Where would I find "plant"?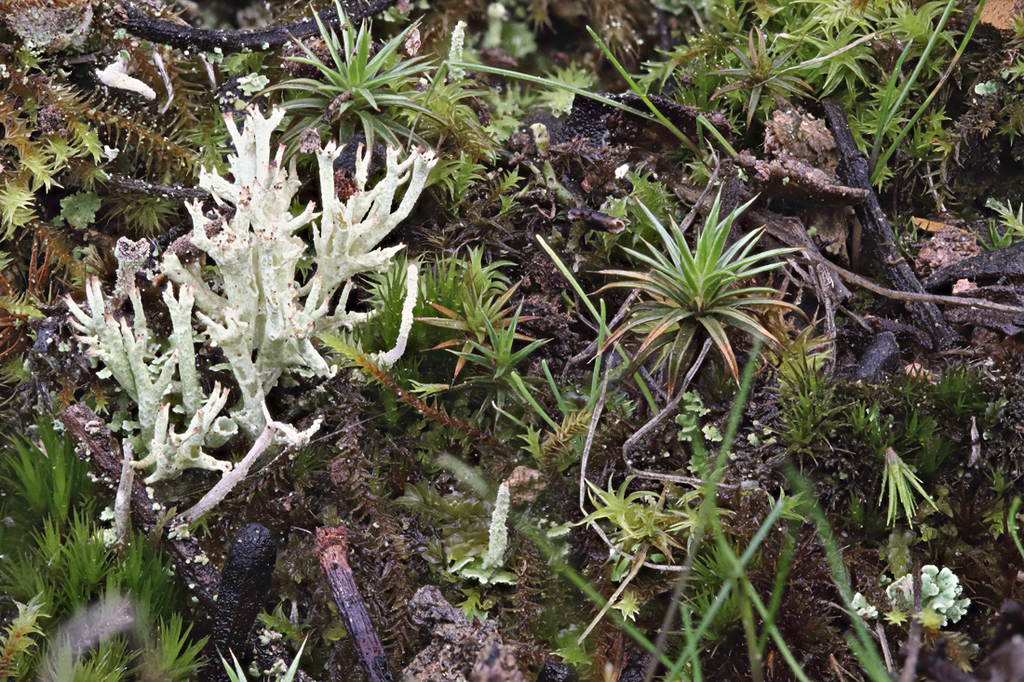
At rect(1000, 52, 1023, 83).
